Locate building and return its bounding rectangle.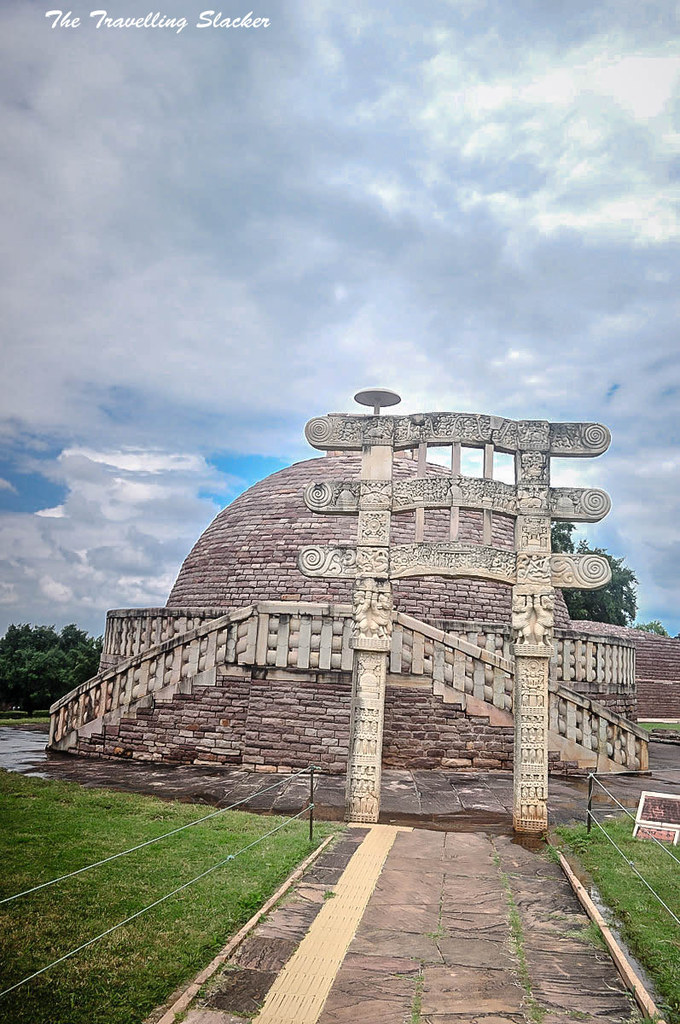
46,388,656,838.
